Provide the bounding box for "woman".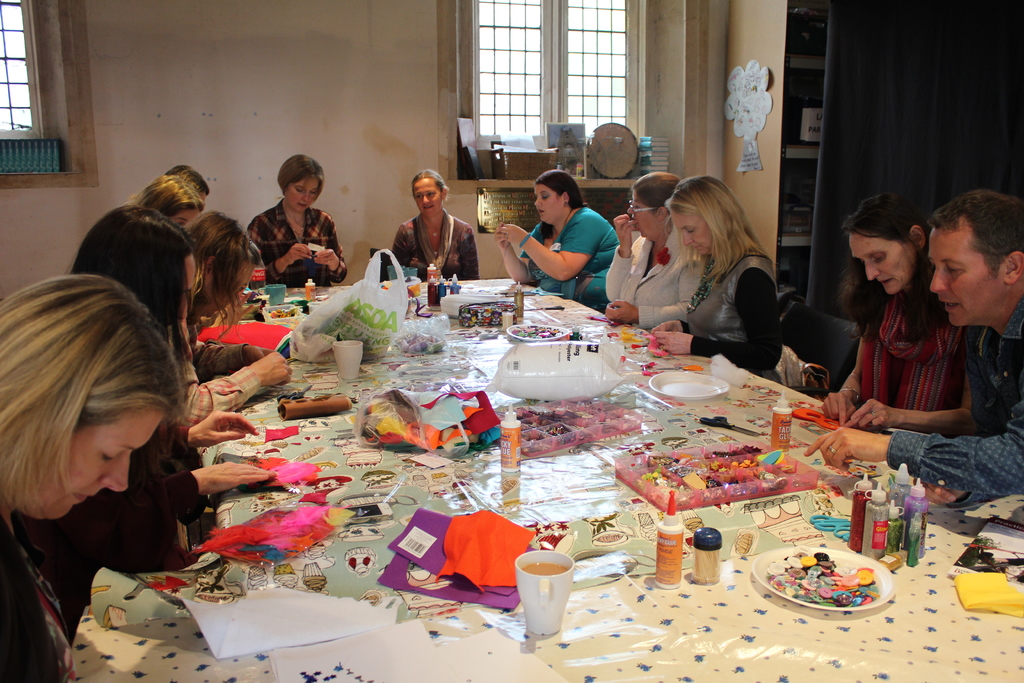
bbox(604, 171, 704, 333).
